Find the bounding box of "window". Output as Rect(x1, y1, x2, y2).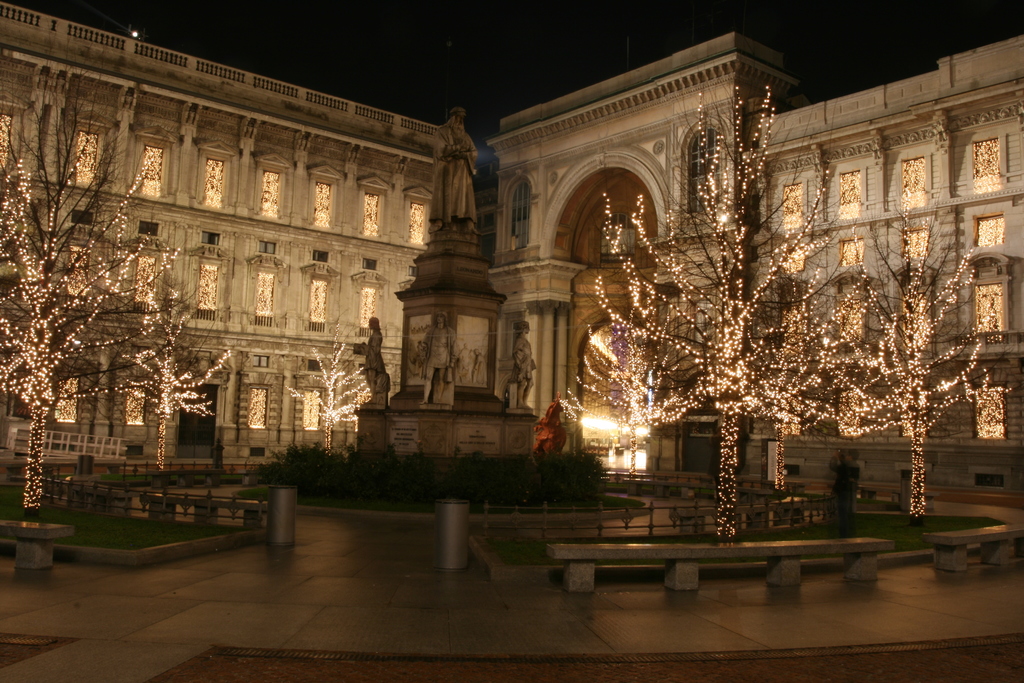
Rect(308, 247, 329, 263).
